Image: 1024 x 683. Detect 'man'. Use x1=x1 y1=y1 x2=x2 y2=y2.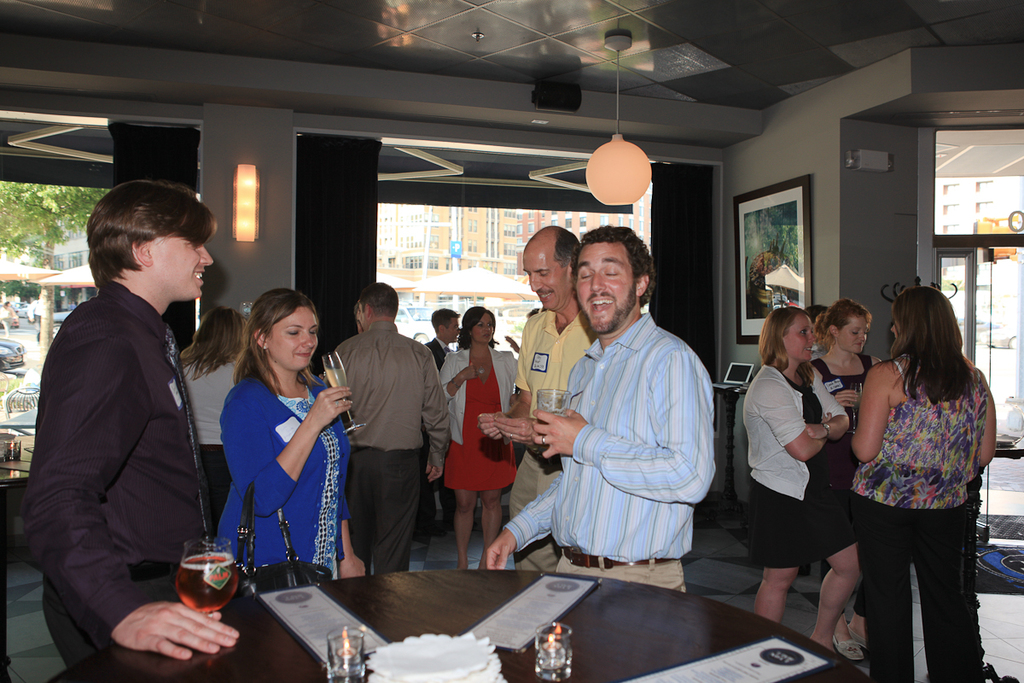
x1=414 y1=308 x2=460 y2=537.
